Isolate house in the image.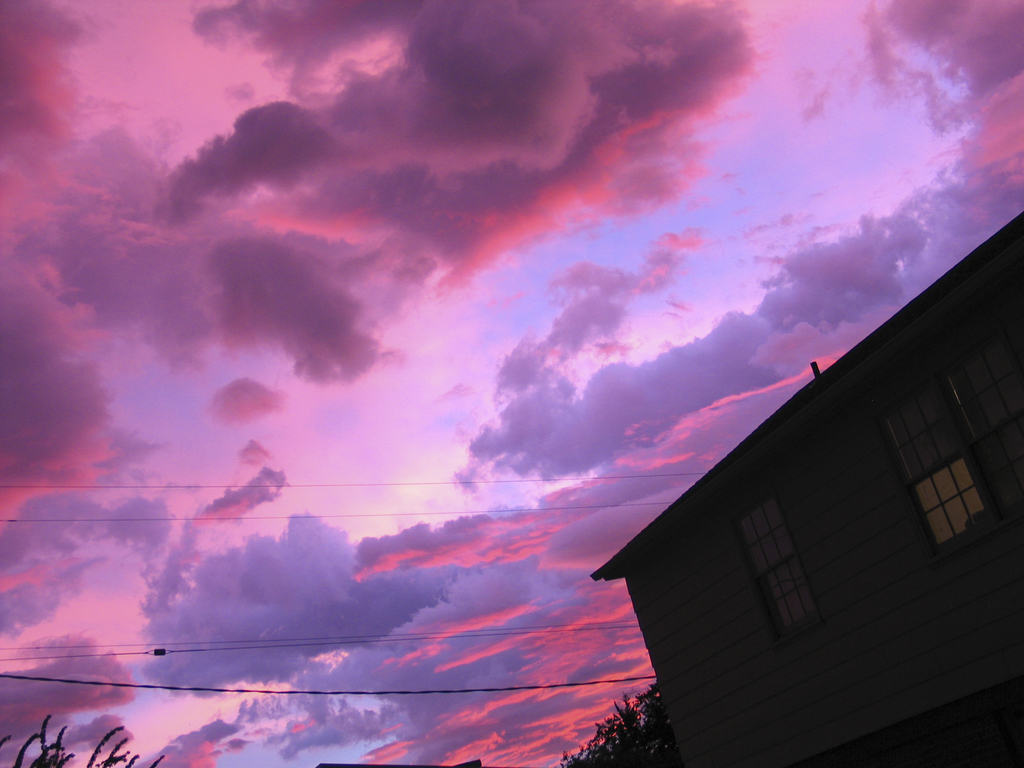
Isolated region: 582/213/1023/767.
